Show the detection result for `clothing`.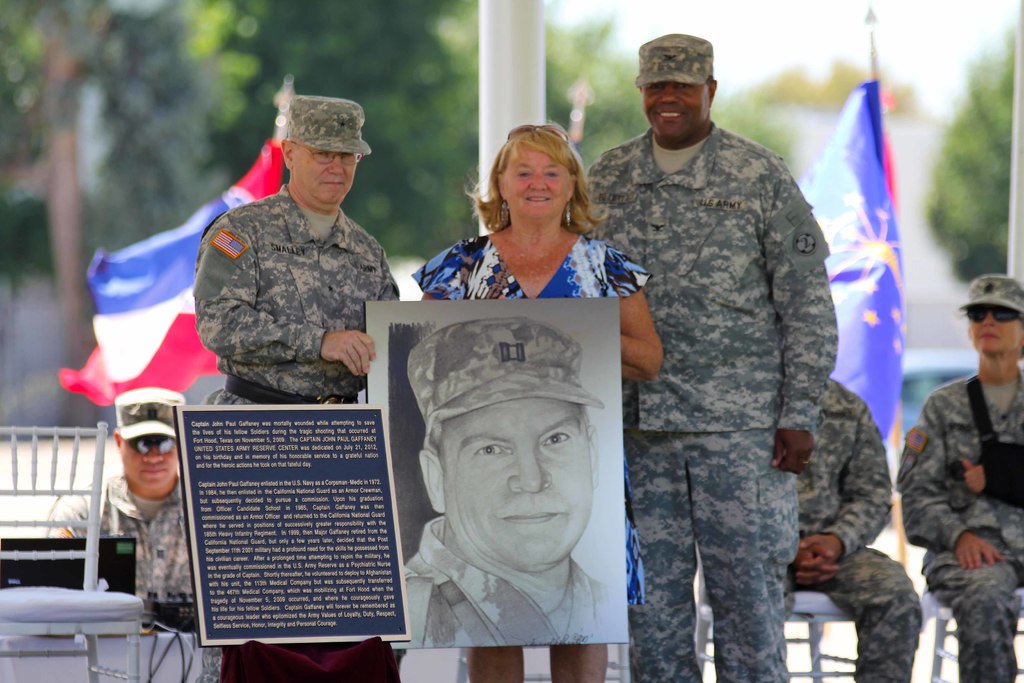
Rect(588, 129, 835, 682).
